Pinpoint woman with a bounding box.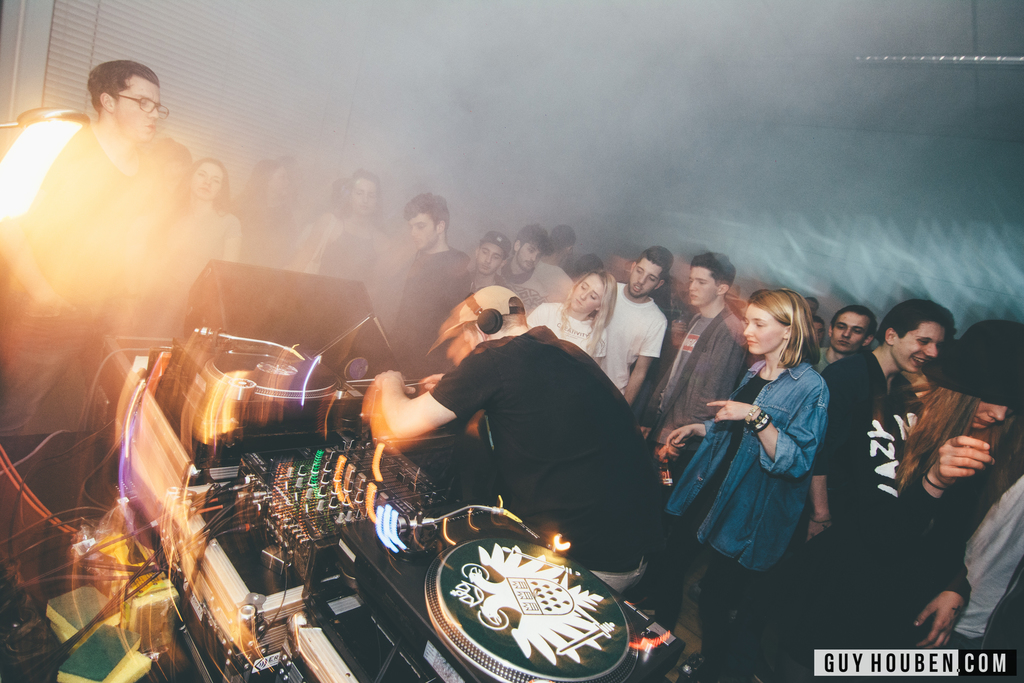
{"left": 643, "top": 254, "right": 835, "bottom": 638}.
